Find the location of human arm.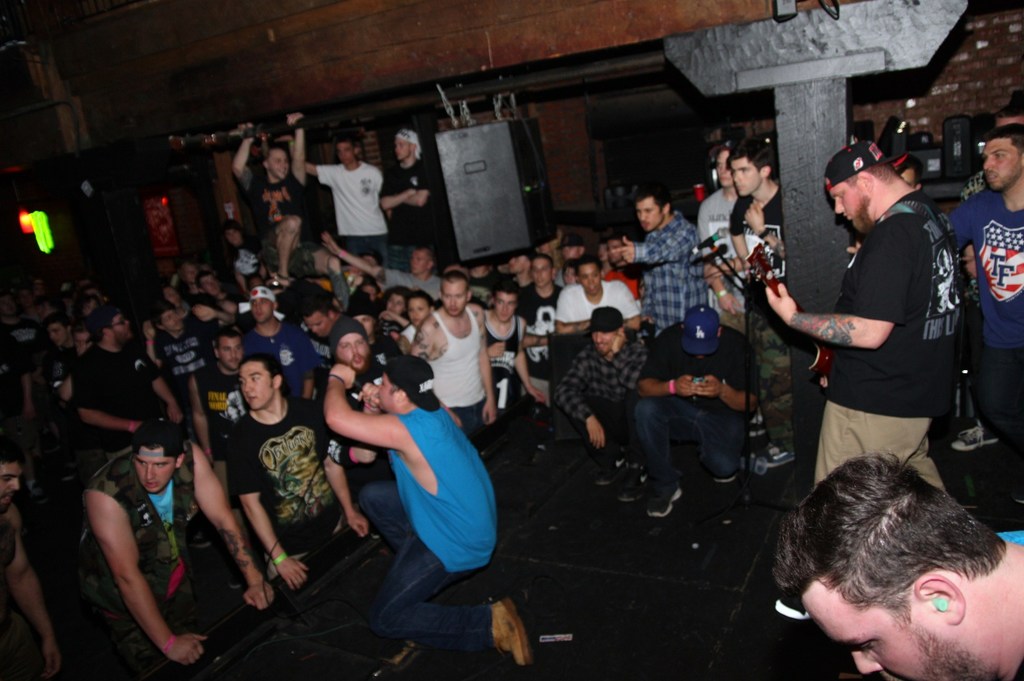
Location: region(299, 320, 315, 403).
